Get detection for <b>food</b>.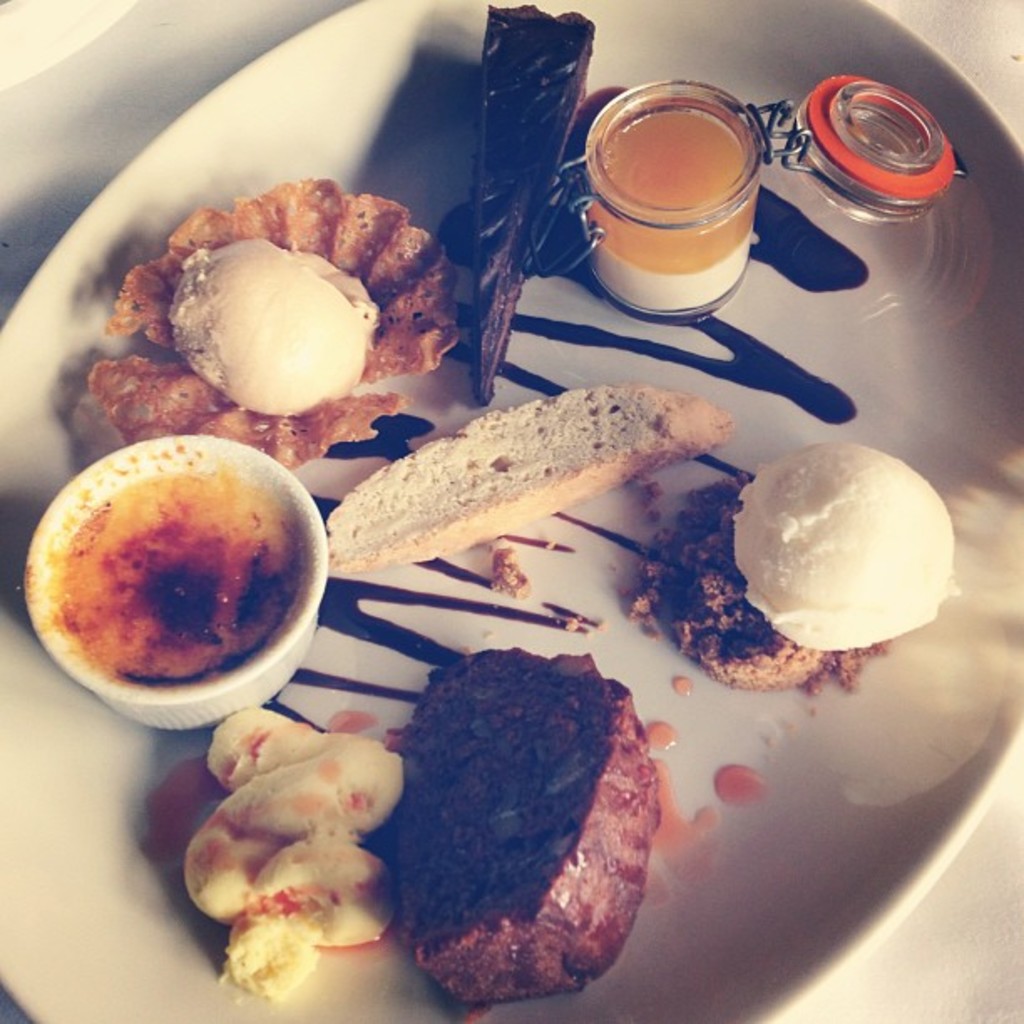
Detection: <bbox>646, 475, 892, 694</bbox>.
